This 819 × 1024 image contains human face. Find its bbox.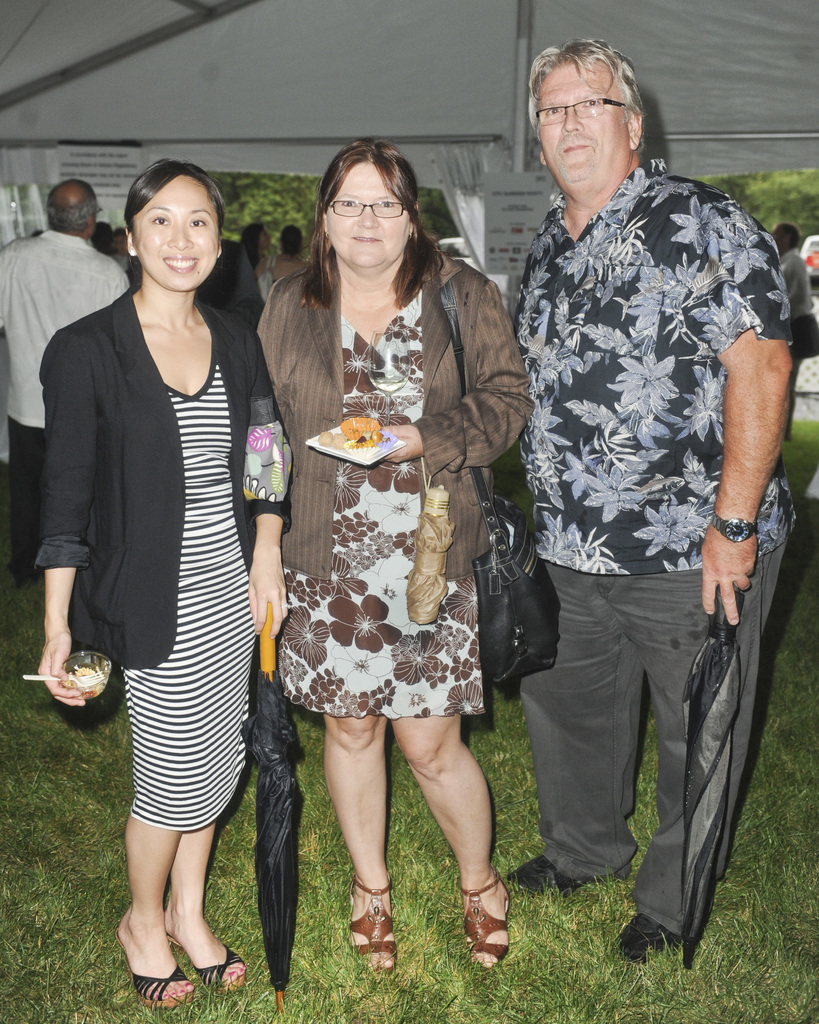
pyautogui.locateOnScreen(324, 162, 408, 271).
